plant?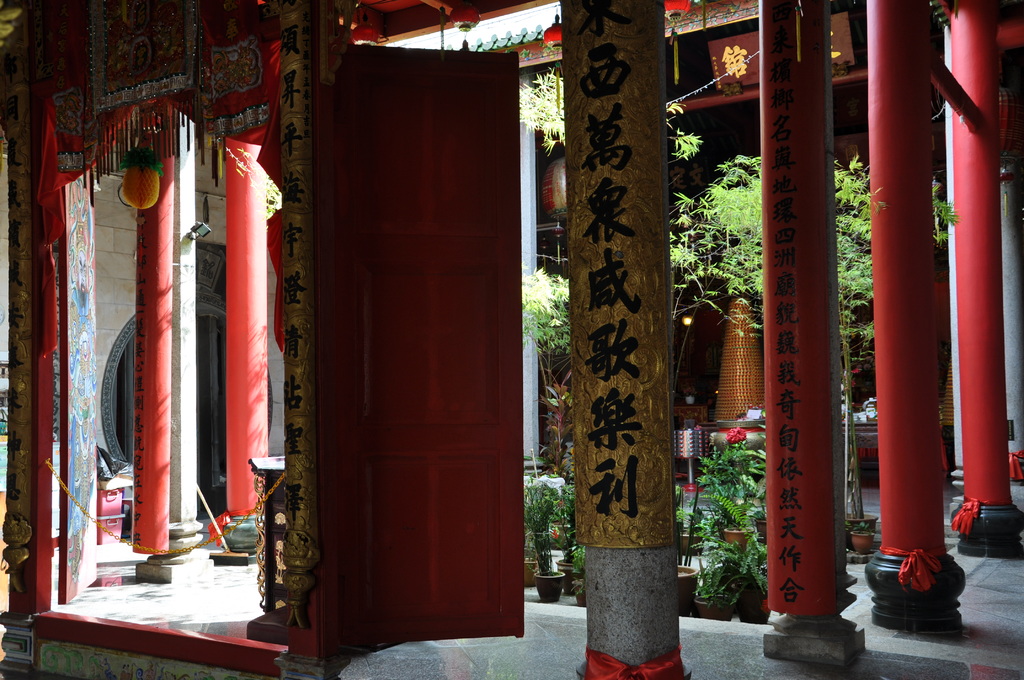
bbox(675, 480, 700, 617)
